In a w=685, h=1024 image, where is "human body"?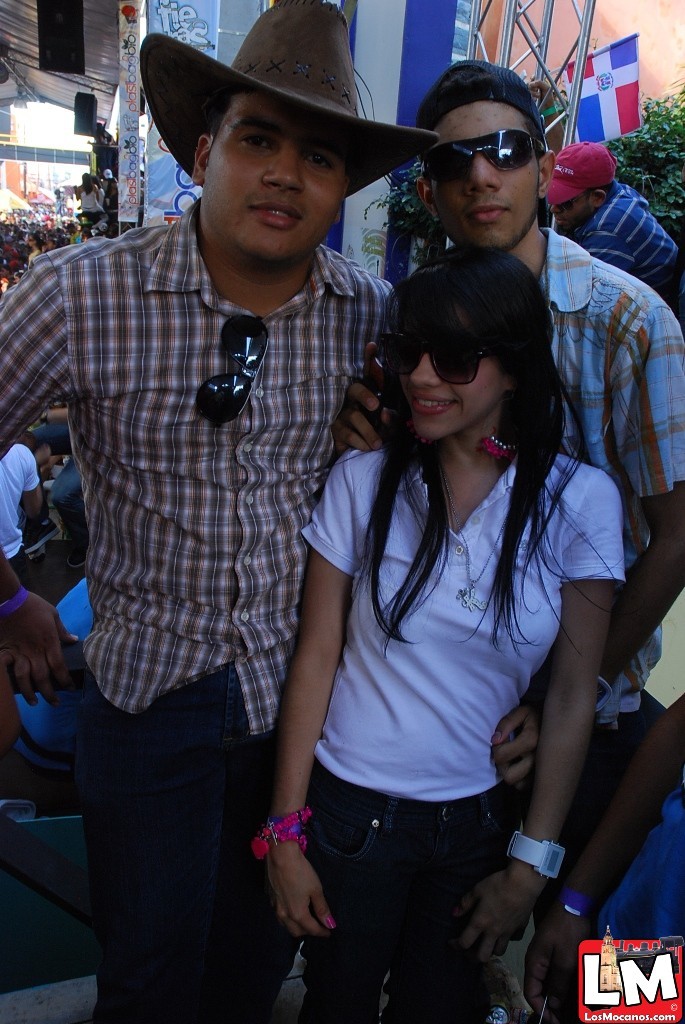
bbox=[0, 0, 395, 1017].
